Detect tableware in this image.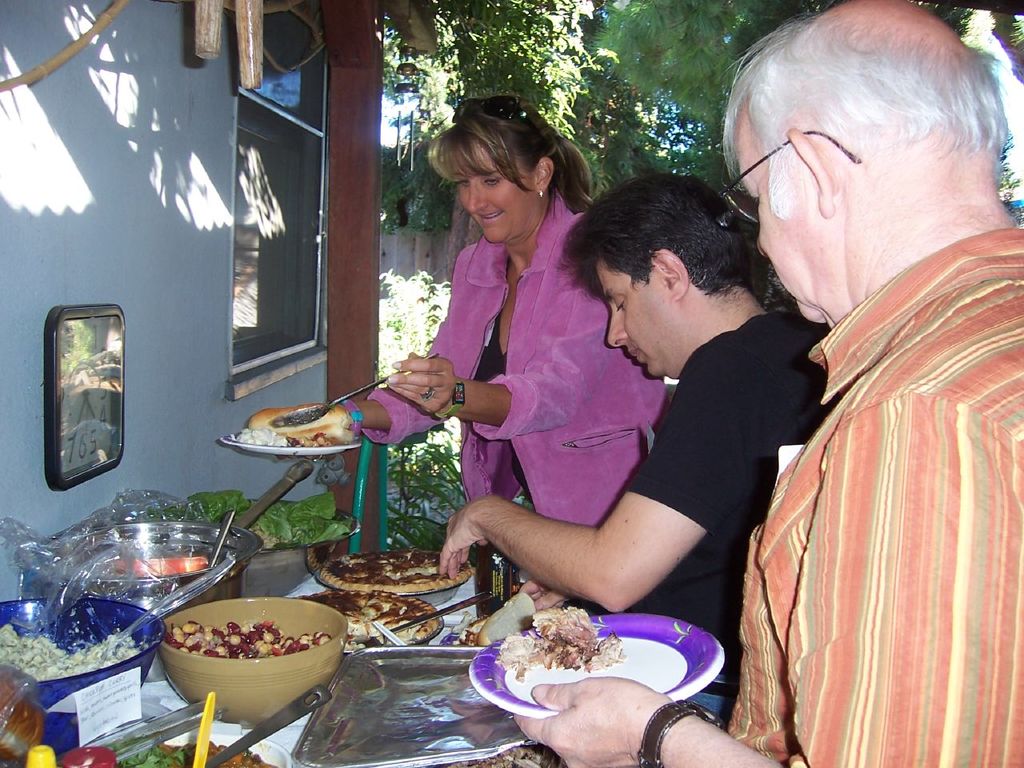
Detection: select_region(206, 686, 332, 767).
